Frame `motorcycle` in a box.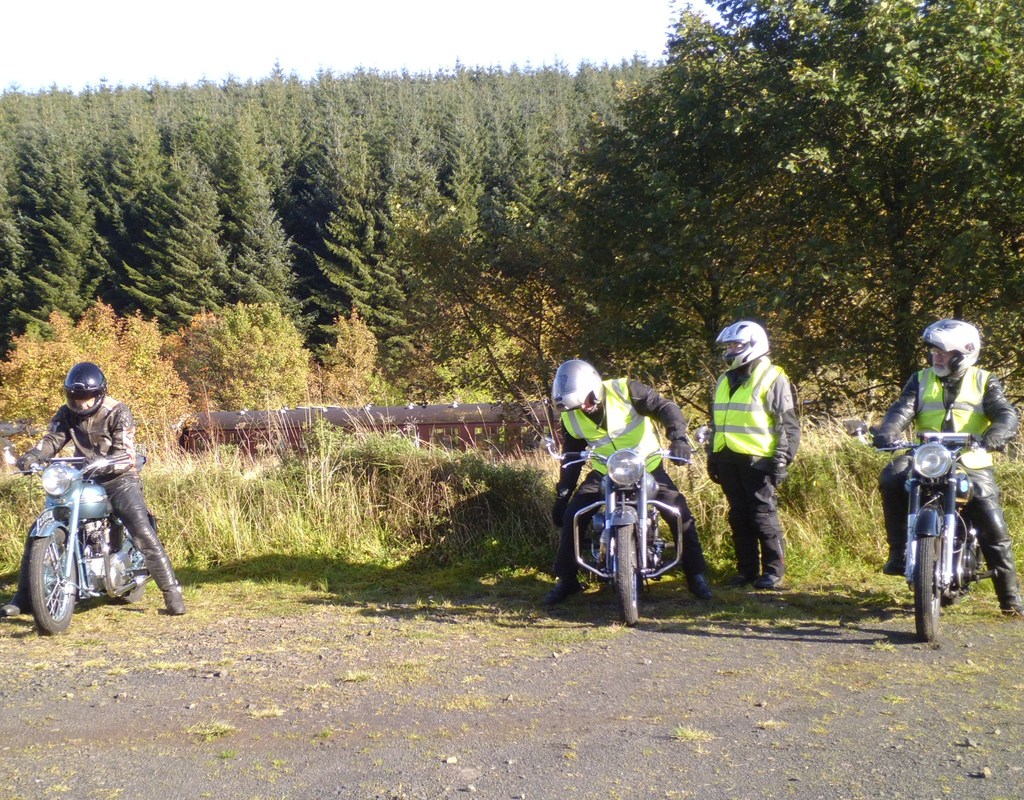
[x1=9, y1=462, x2=161, y2=646].
